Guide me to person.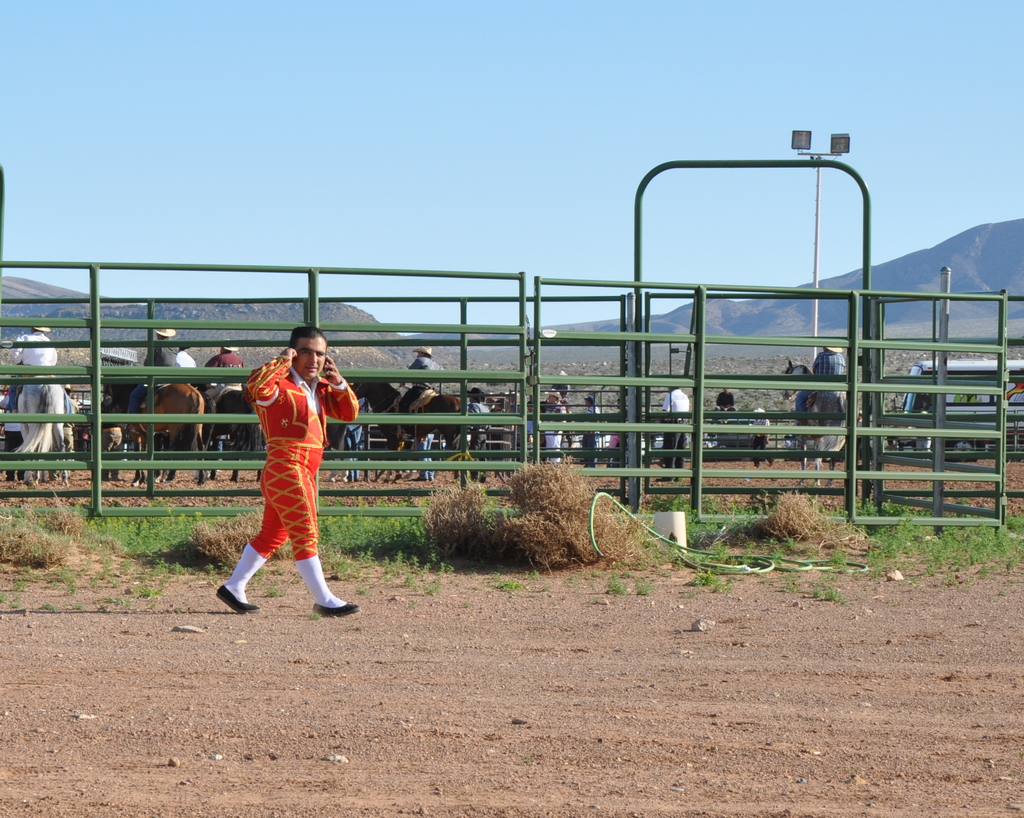
Guidance: box(408, 344, 446, 382).
